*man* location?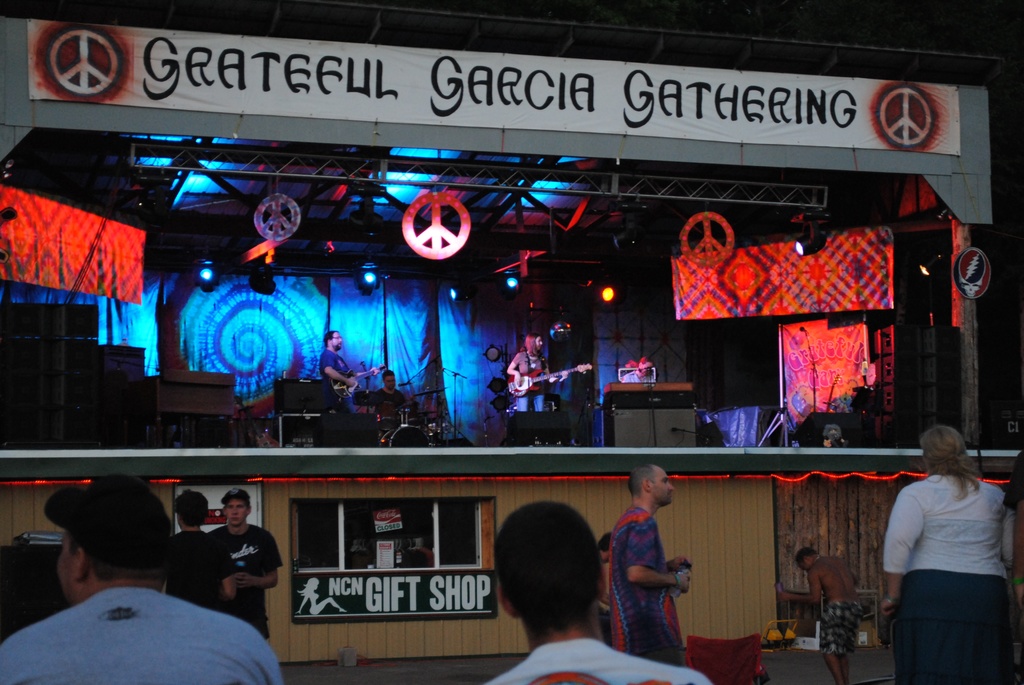
(781, 551, 865, 684)
